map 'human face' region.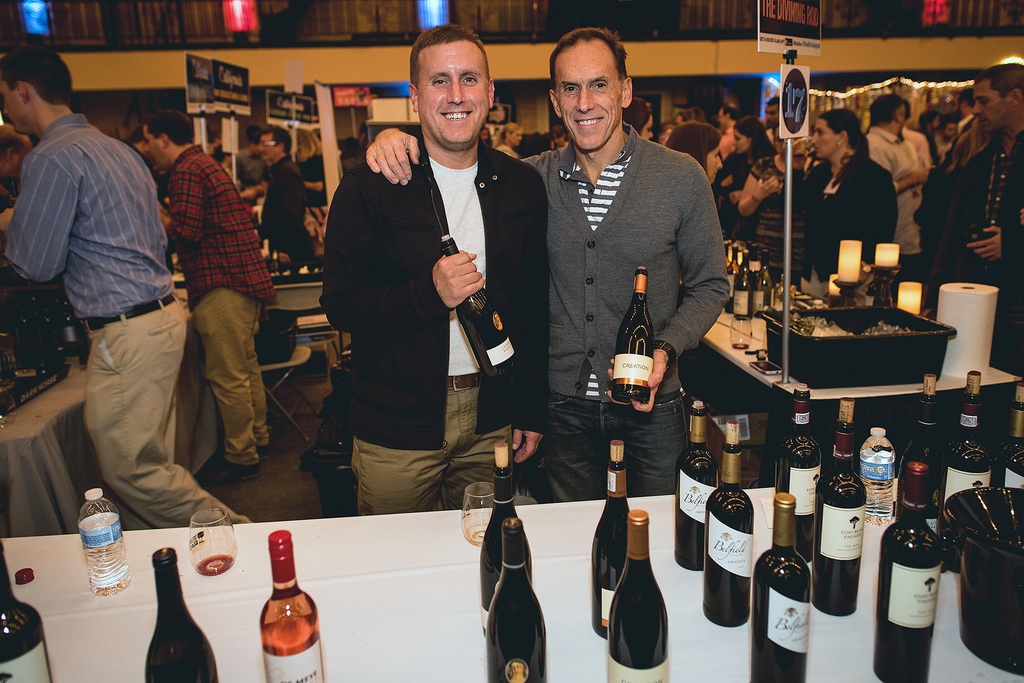
Mapped to x1=954, y1=92, x2=965, y2=118.
